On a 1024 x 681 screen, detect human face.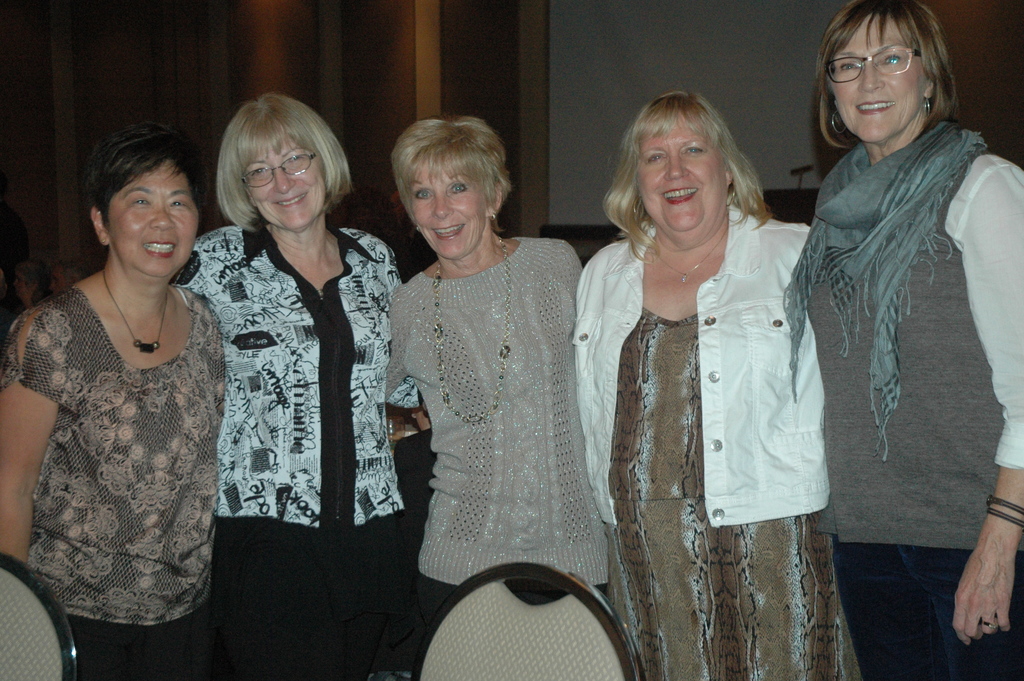
(x1=110, y1=164, x2=193, y2=273).
